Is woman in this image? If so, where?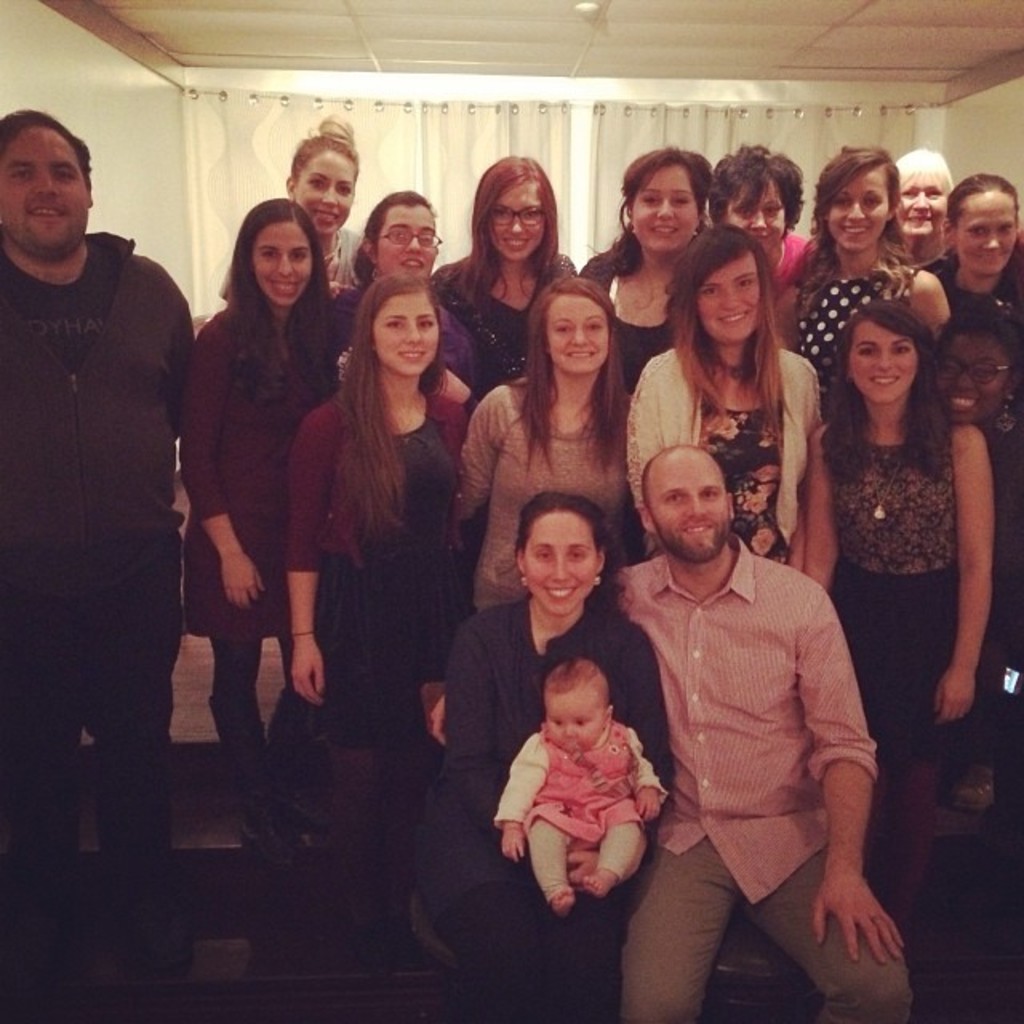
Yes, at [320, 181, 486, 392].
